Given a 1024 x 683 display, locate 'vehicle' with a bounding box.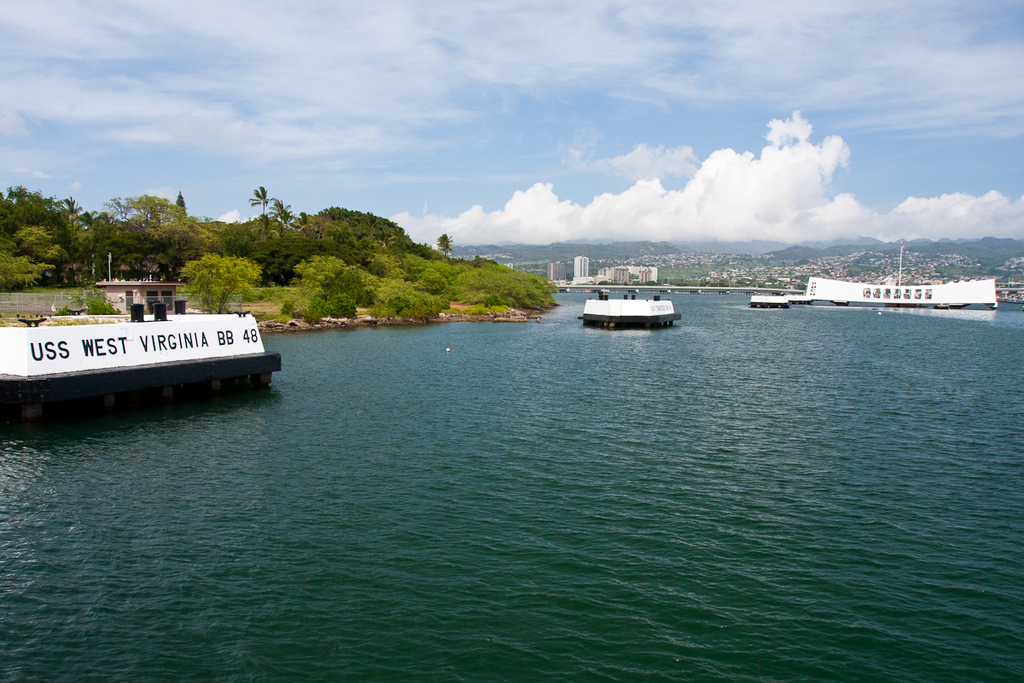
Located: l=577, t=271, r=694, b=335.
